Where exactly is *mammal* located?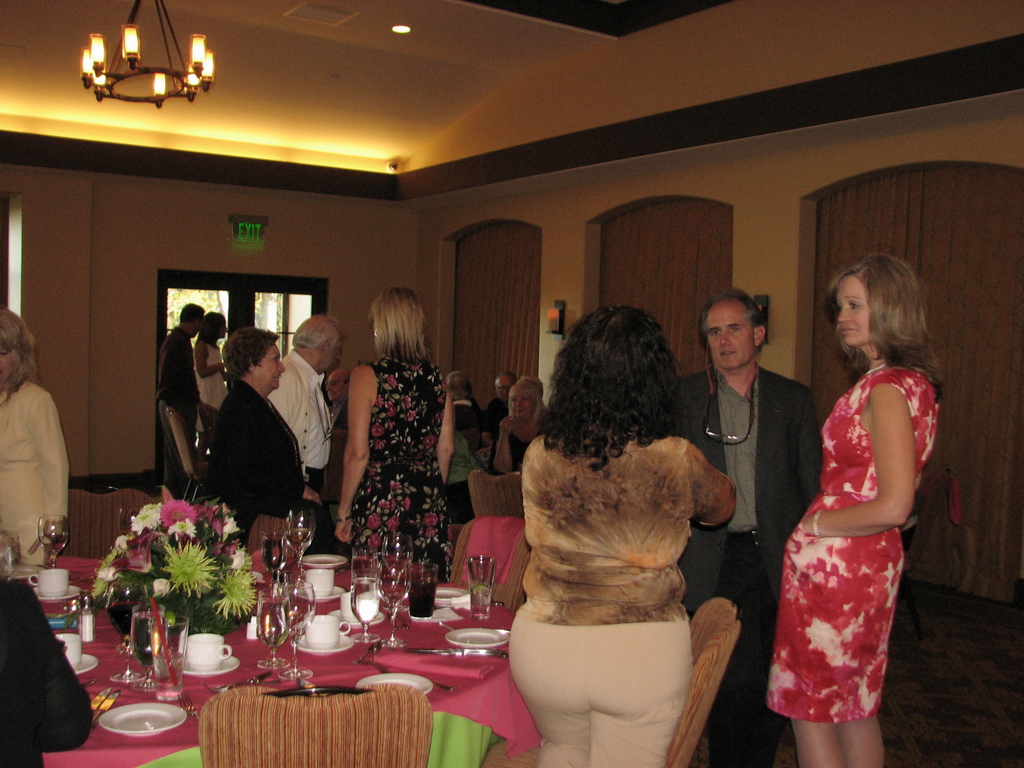
Its bounding box is x1=195 y1=312 x2=223 y2=410.
